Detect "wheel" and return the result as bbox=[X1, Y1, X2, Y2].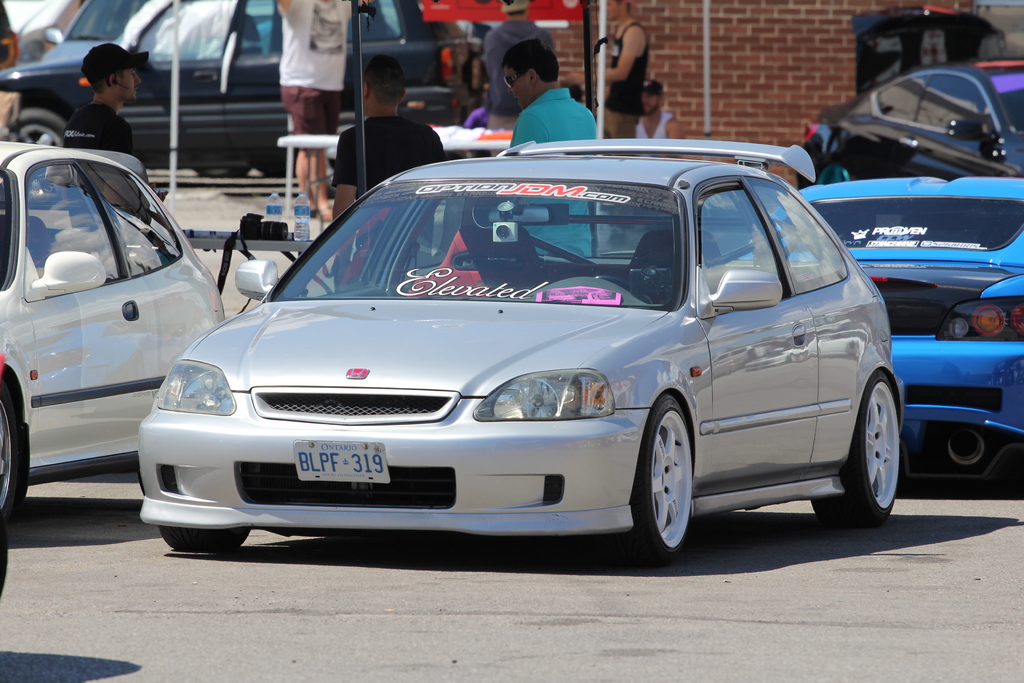
bbox=[0, 372, 26, 529].
